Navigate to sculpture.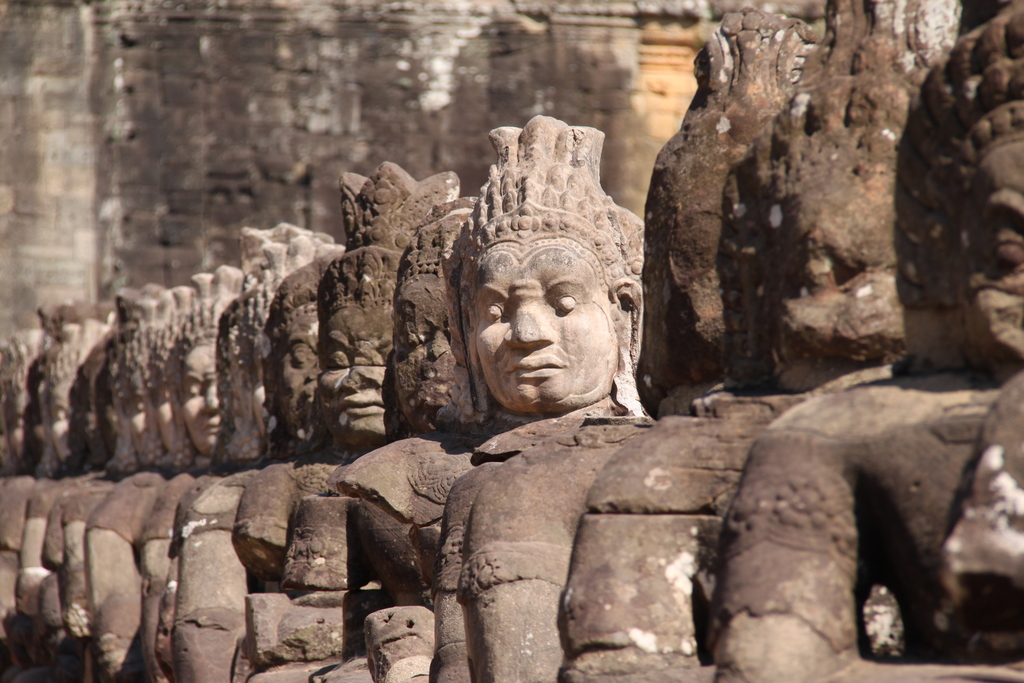
Navigation target: [left=336, top=195, right=506, bottom=682].
